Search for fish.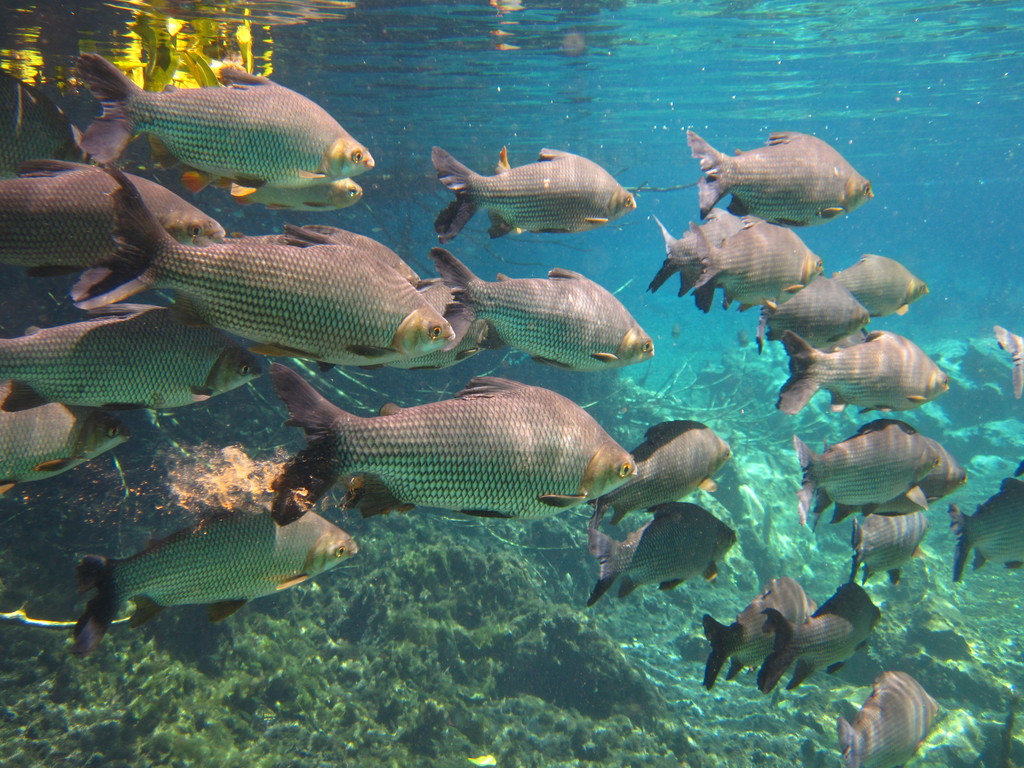
Found at (left=0, top=147, right=232, bottom=283).
